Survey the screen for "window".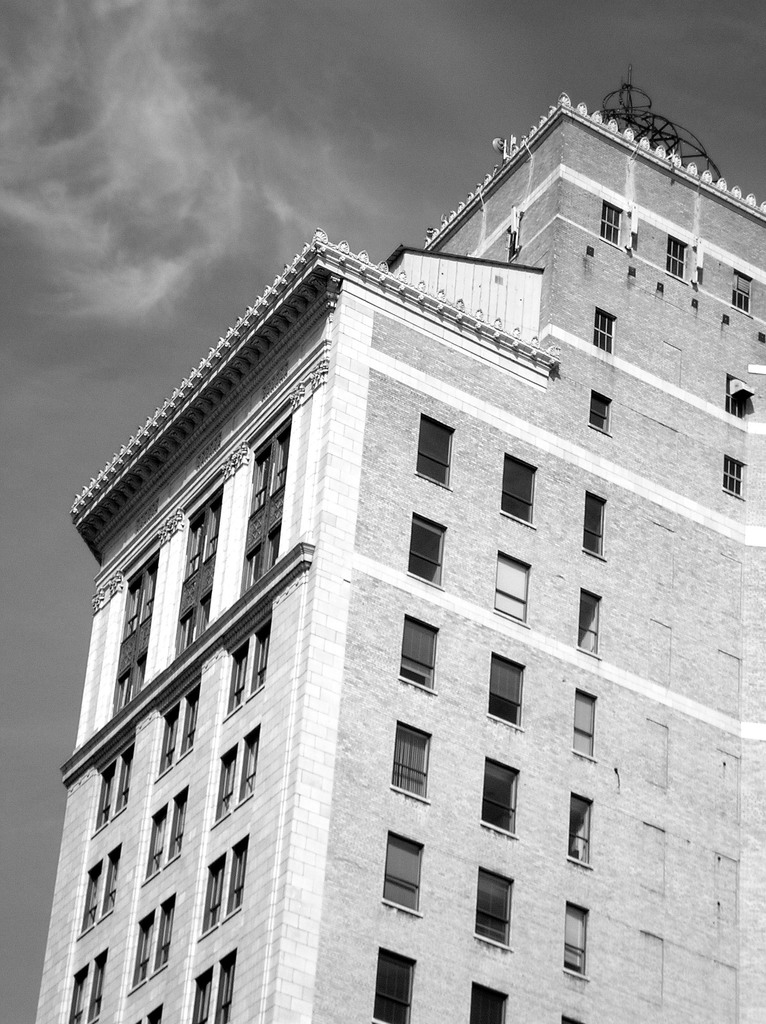
Survey found: bbox=[476, 863, 520, 951].
